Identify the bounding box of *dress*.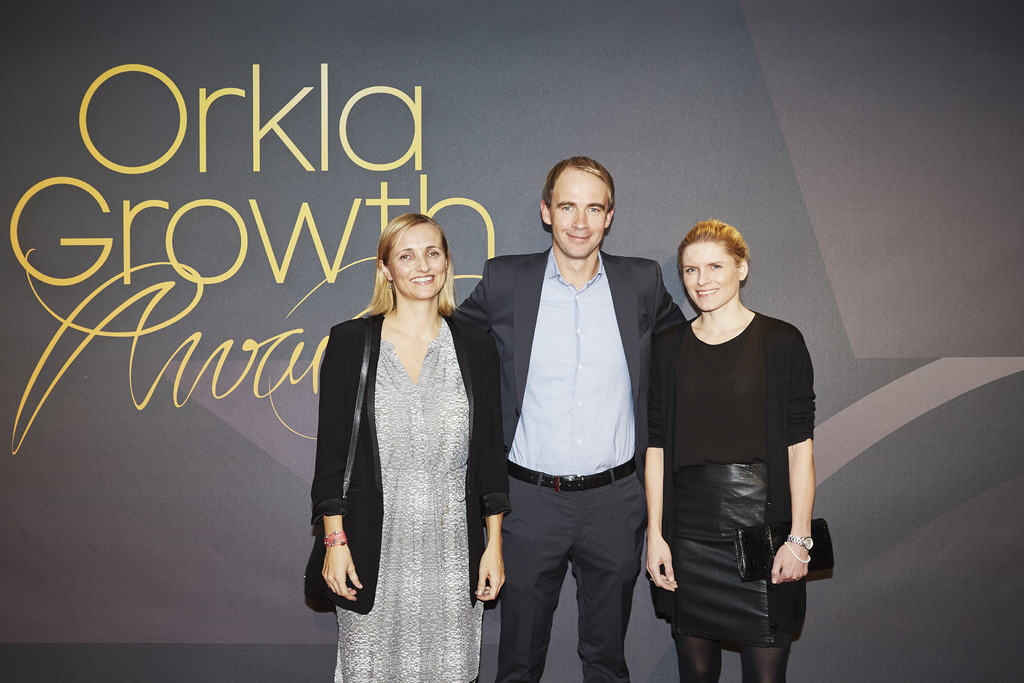
(x1=331, y1=319, x2=486, y2=682).
